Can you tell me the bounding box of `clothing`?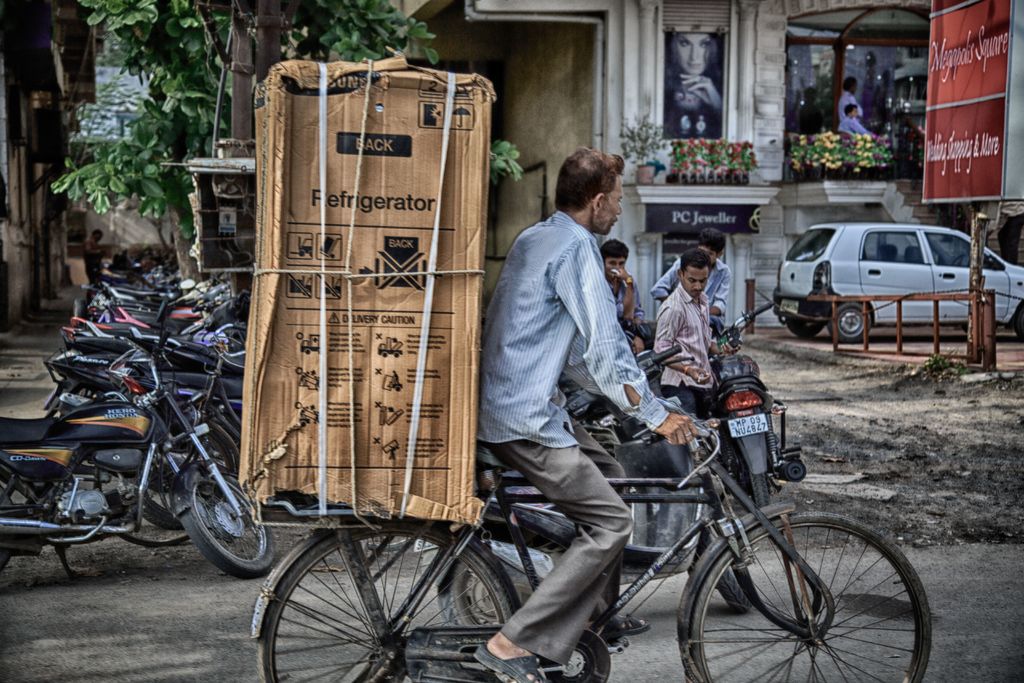
x1=480 y1=126 x2=670 y2=615.
